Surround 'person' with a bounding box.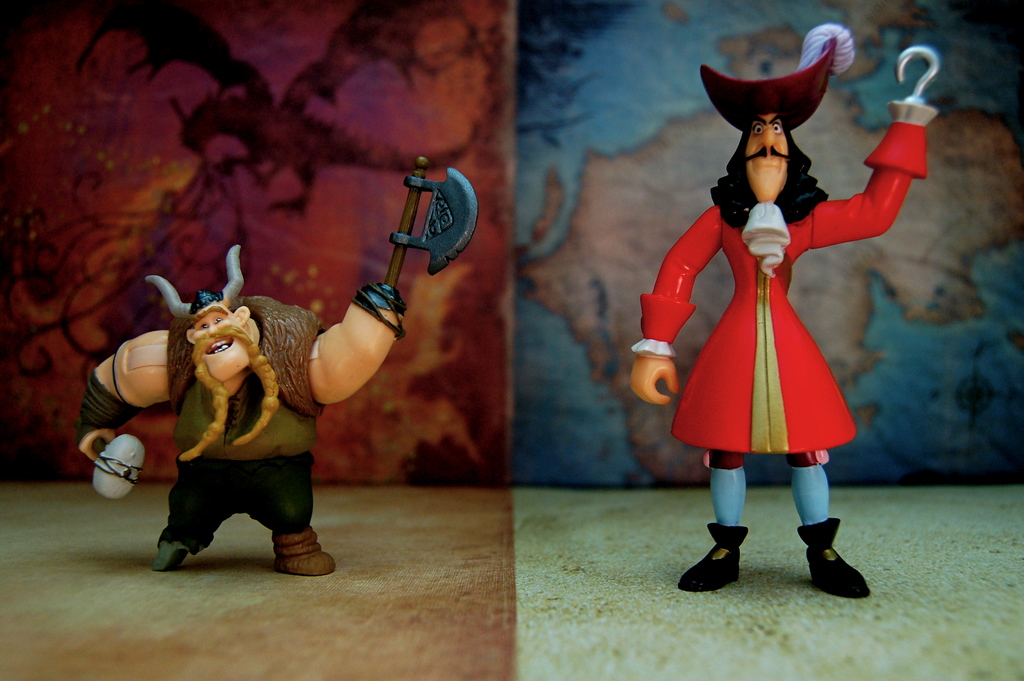
box=[647, 21, 910, 612].
